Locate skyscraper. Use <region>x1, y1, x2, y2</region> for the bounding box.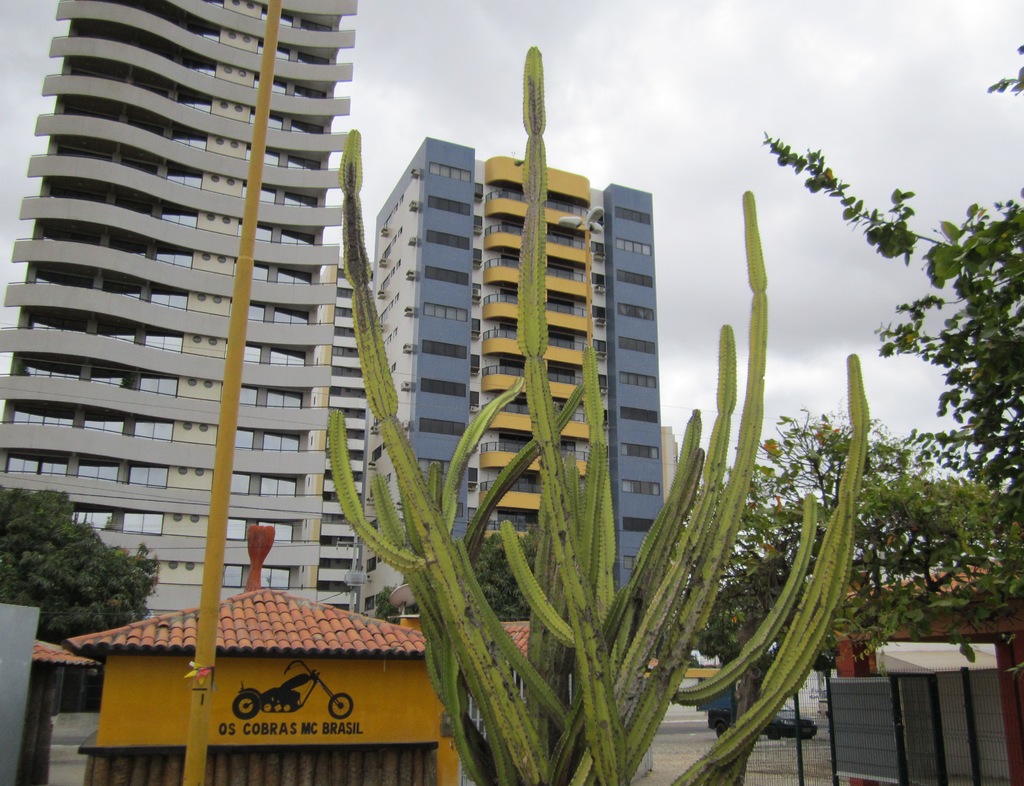
<region>1, 29, 415, 657</region>.
